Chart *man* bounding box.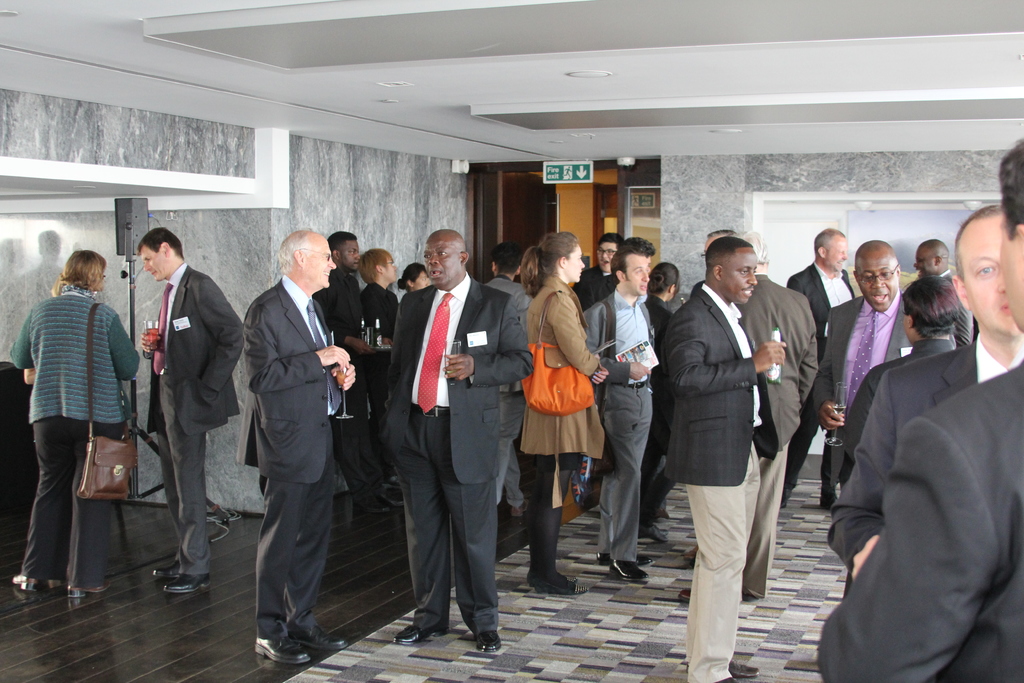
Charted: locate(774, 227, 870, 518).
